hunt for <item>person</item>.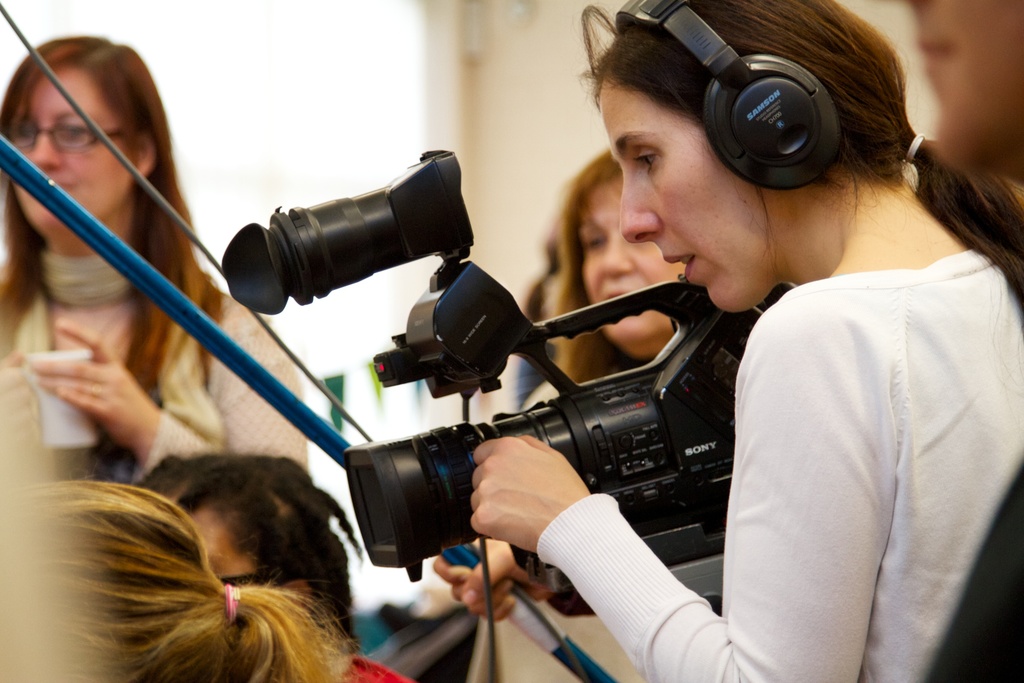
Hunted down at box(135, 452, 408, 682).
